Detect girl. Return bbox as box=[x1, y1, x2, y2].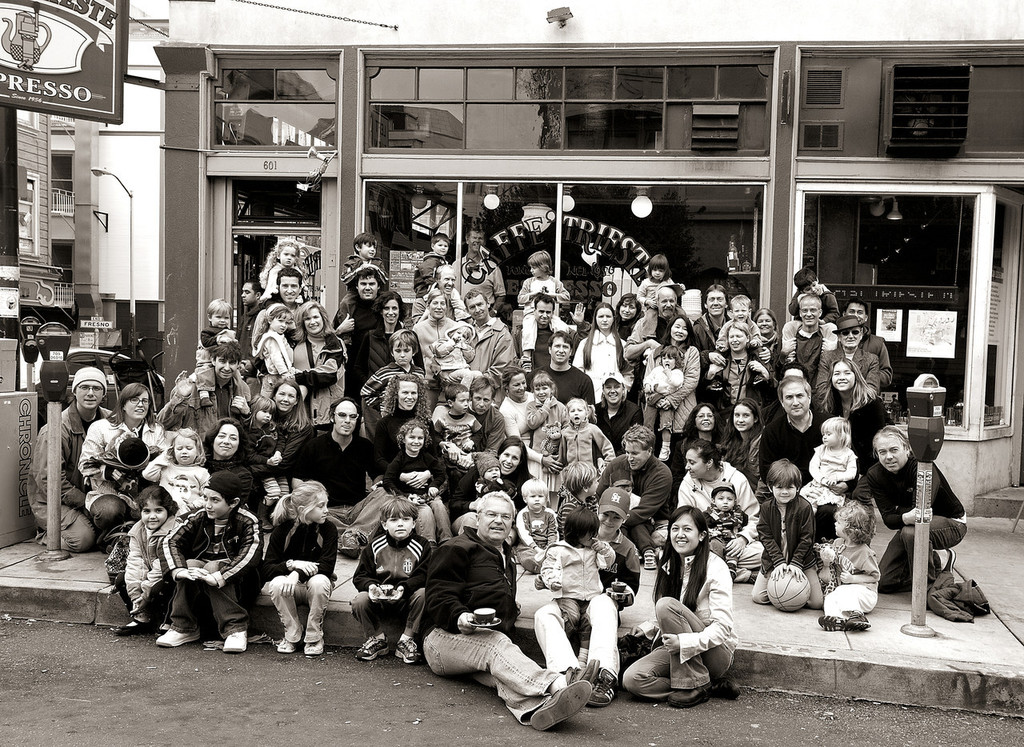
box=[231, 390, 294, 499].
